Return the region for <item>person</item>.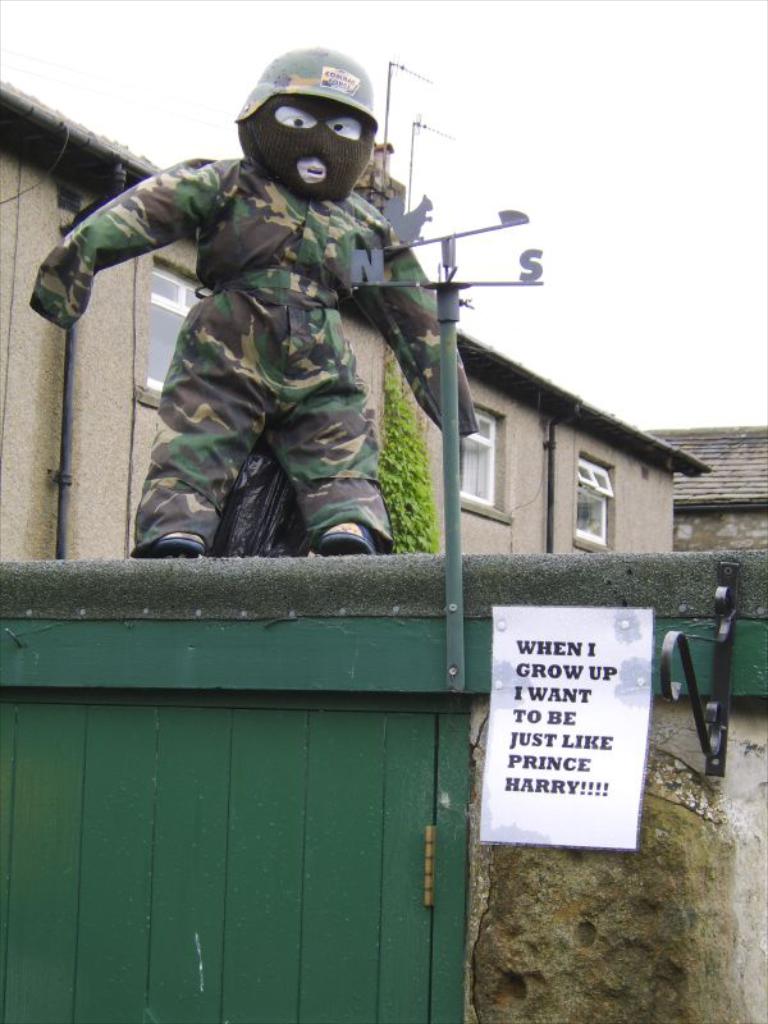
l=93, t=105, r=471, b=591.
